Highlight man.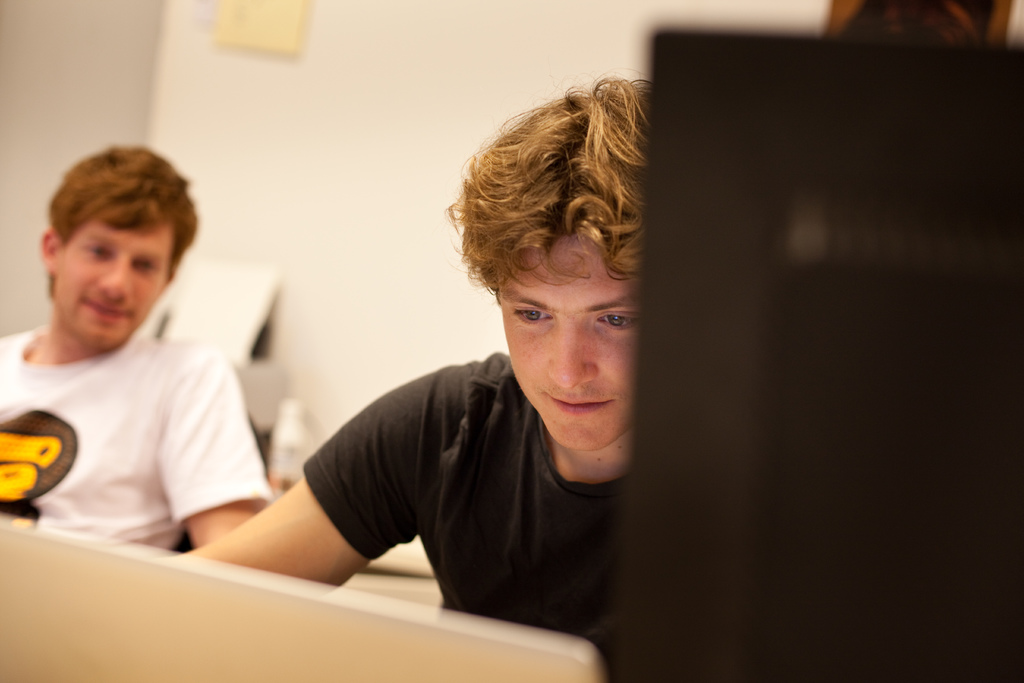
Highlighted region: x1=0, y1=147, x2=285, y2=587.
